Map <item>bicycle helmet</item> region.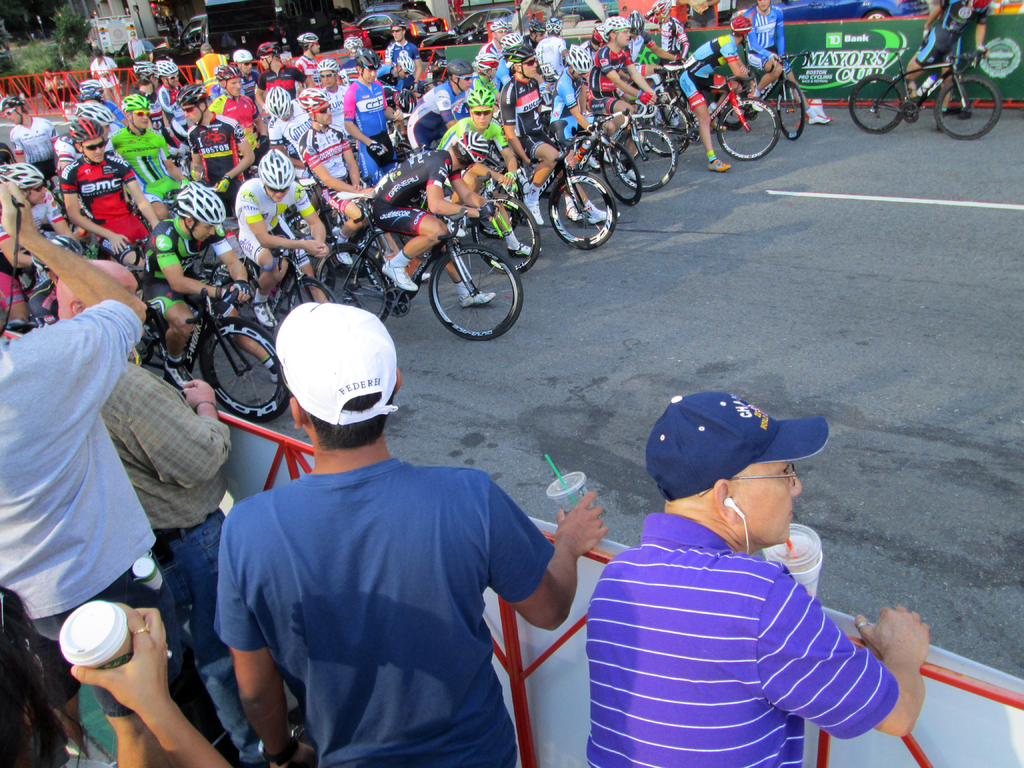
Mapped to left=121, top=96, right=146, bottom=133.
